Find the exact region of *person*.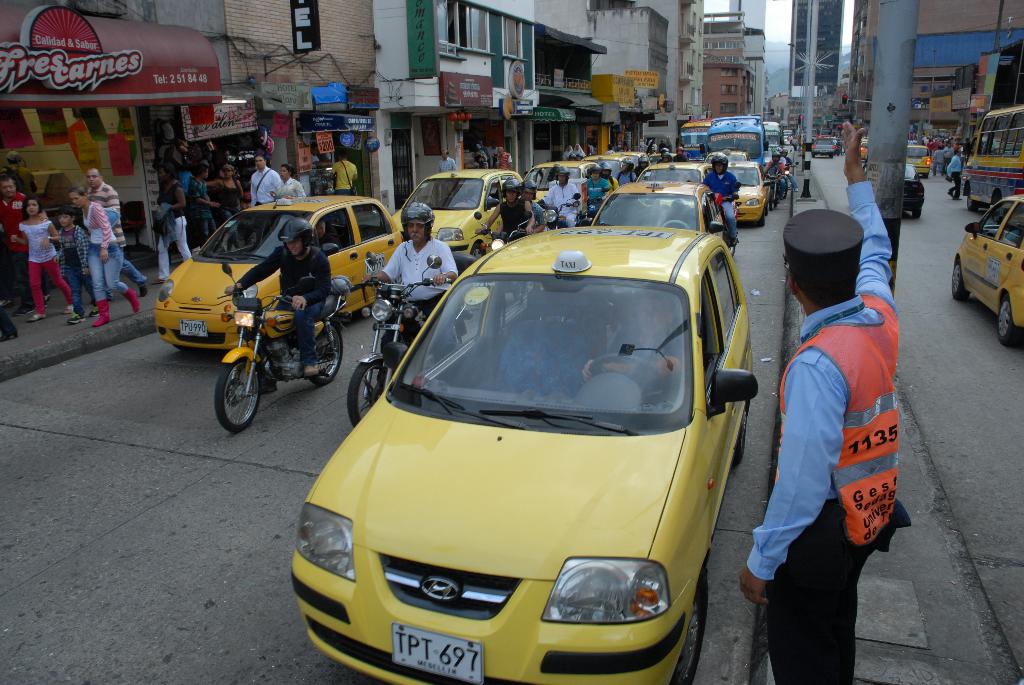
Exact region: crop(586, 165, 612, 212).
